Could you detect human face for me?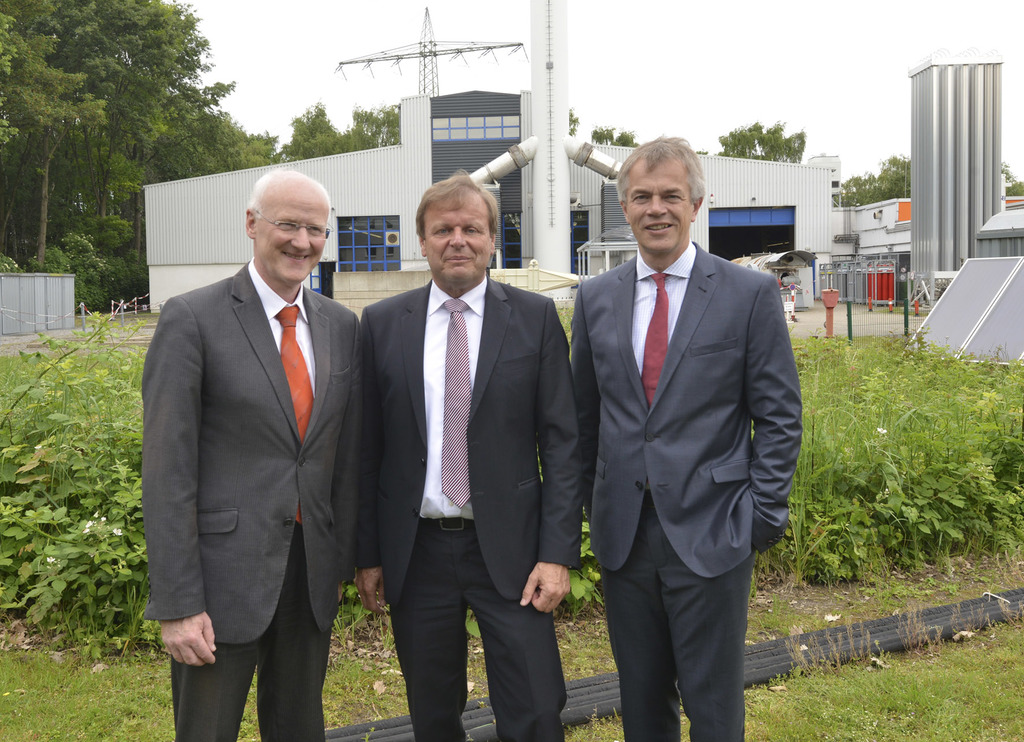
Detection result: left=257, top=179, right=329, bottom=283.
